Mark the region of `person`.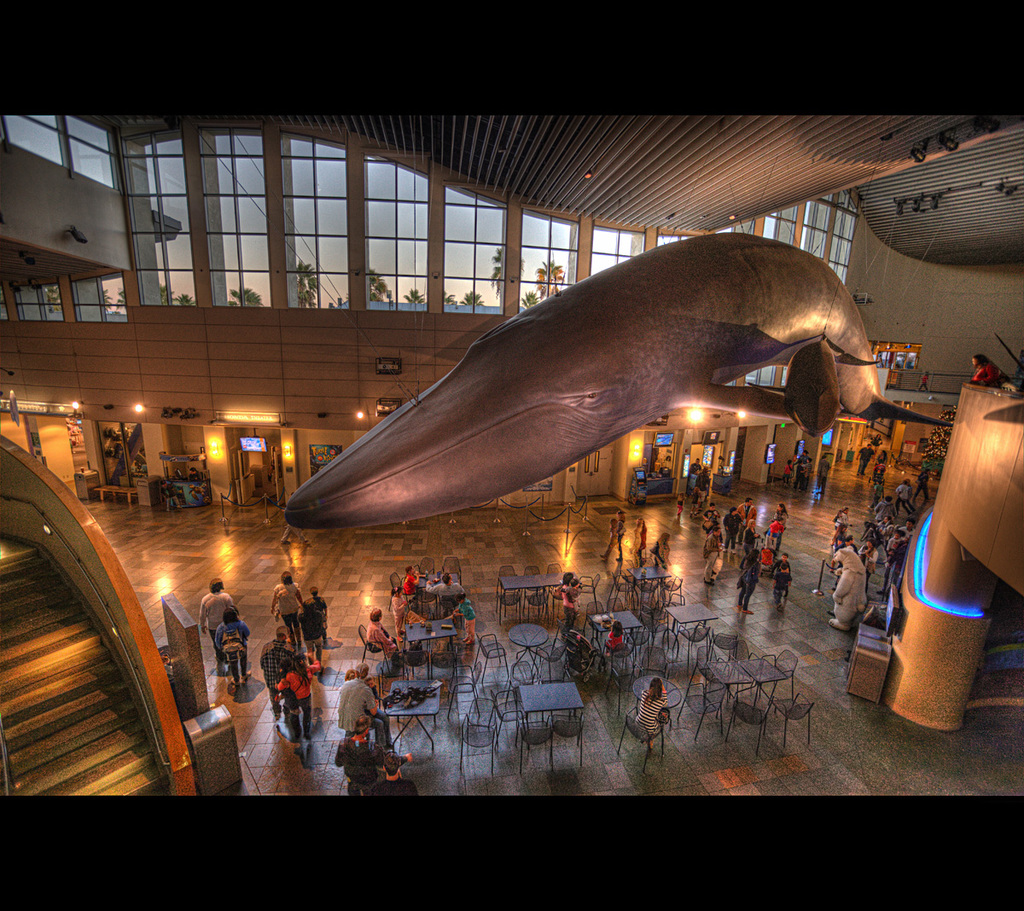
Region: <region>858, 443, 872, 474</region>.
